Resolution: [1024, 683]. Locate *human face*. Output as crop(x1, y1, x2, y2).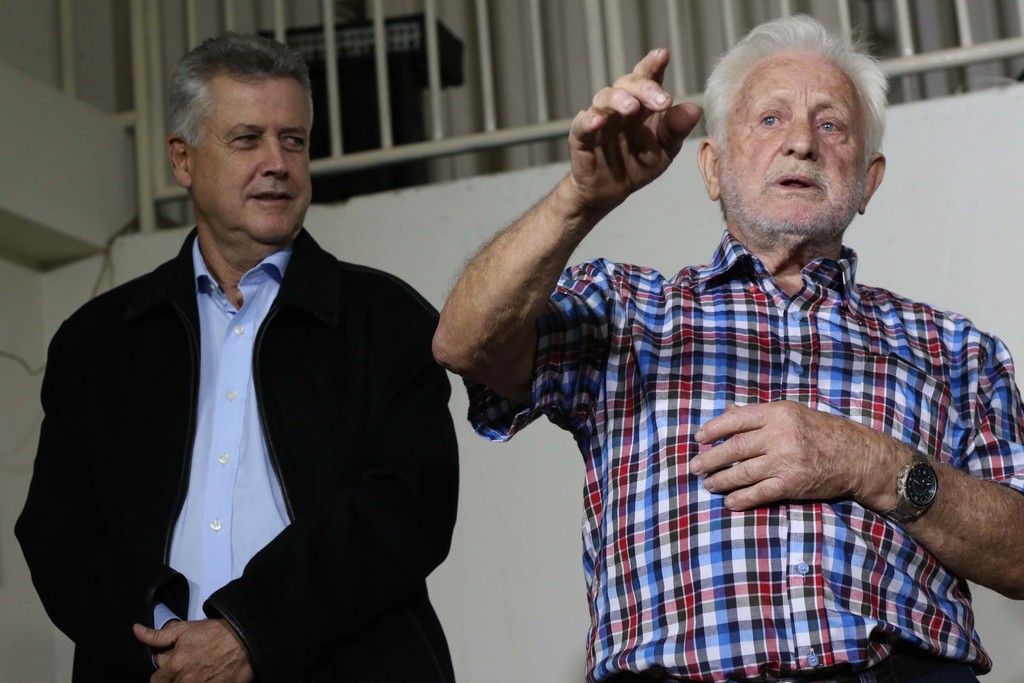
crop(714, 47, 866, 241).
